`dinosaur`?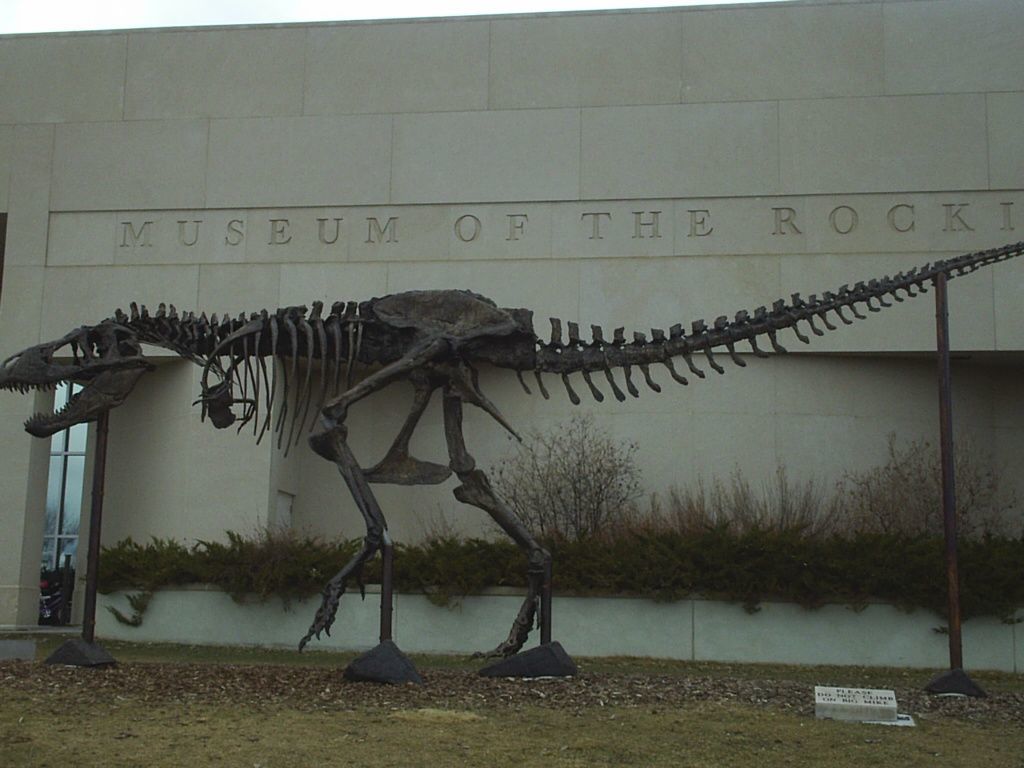
Rect(0, 237, 1023, 668)
